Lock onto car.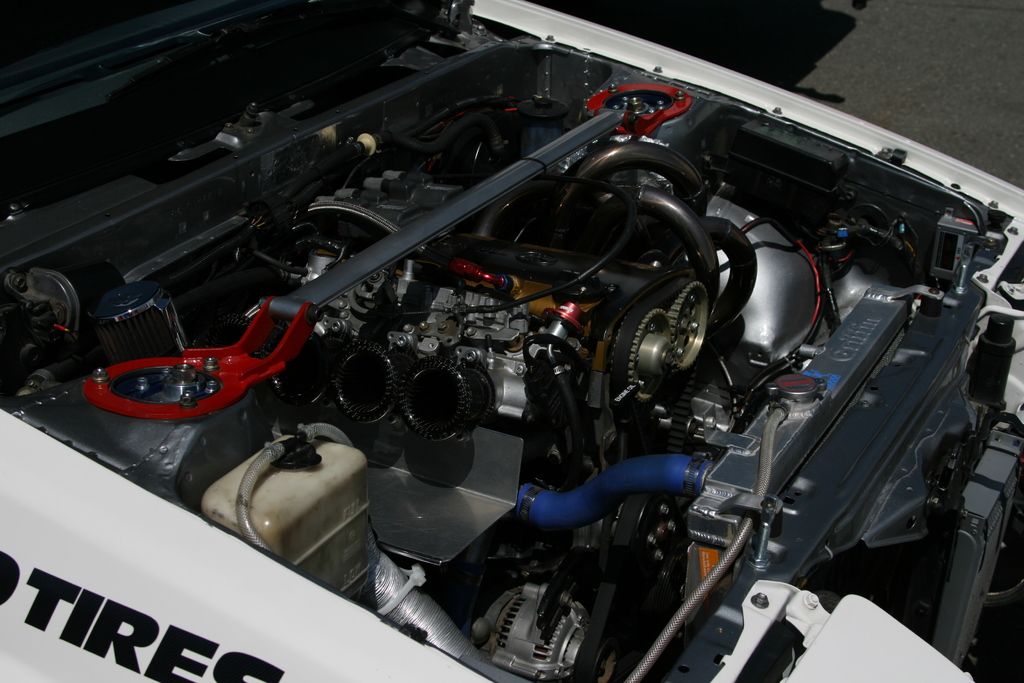
Locked: <box>0,0,1023,682</box>.
